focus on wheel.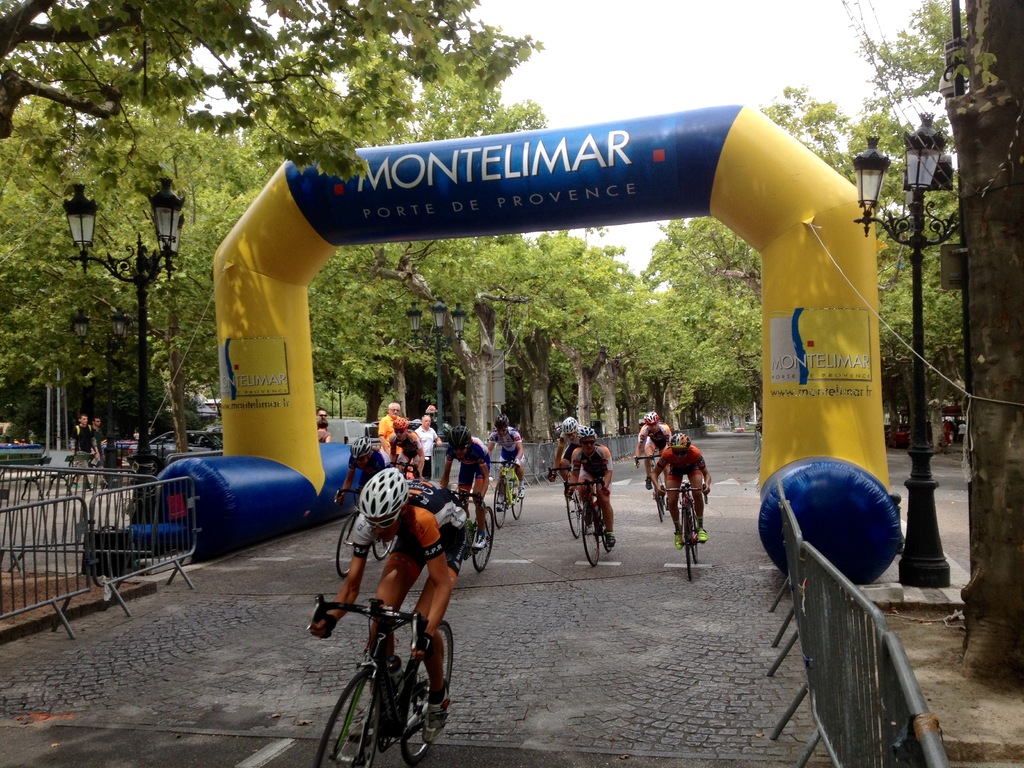
Focused at box(333, 508, 356, 576).
